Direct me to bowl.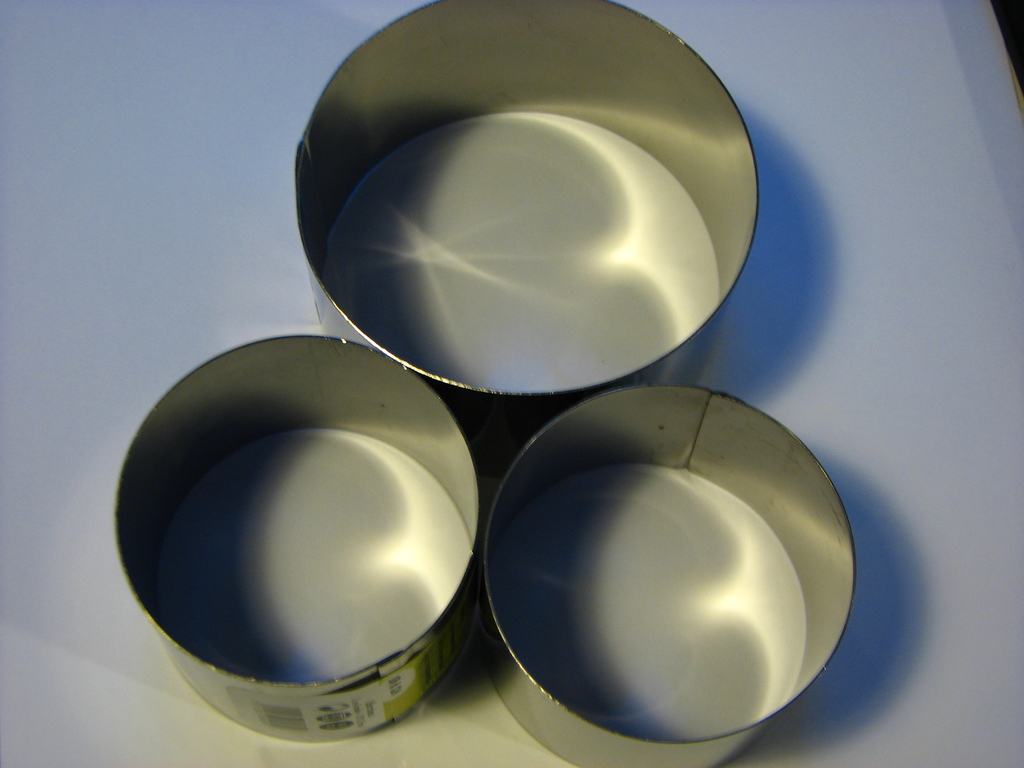
Direction: crop(289, 0, 763, 483).
